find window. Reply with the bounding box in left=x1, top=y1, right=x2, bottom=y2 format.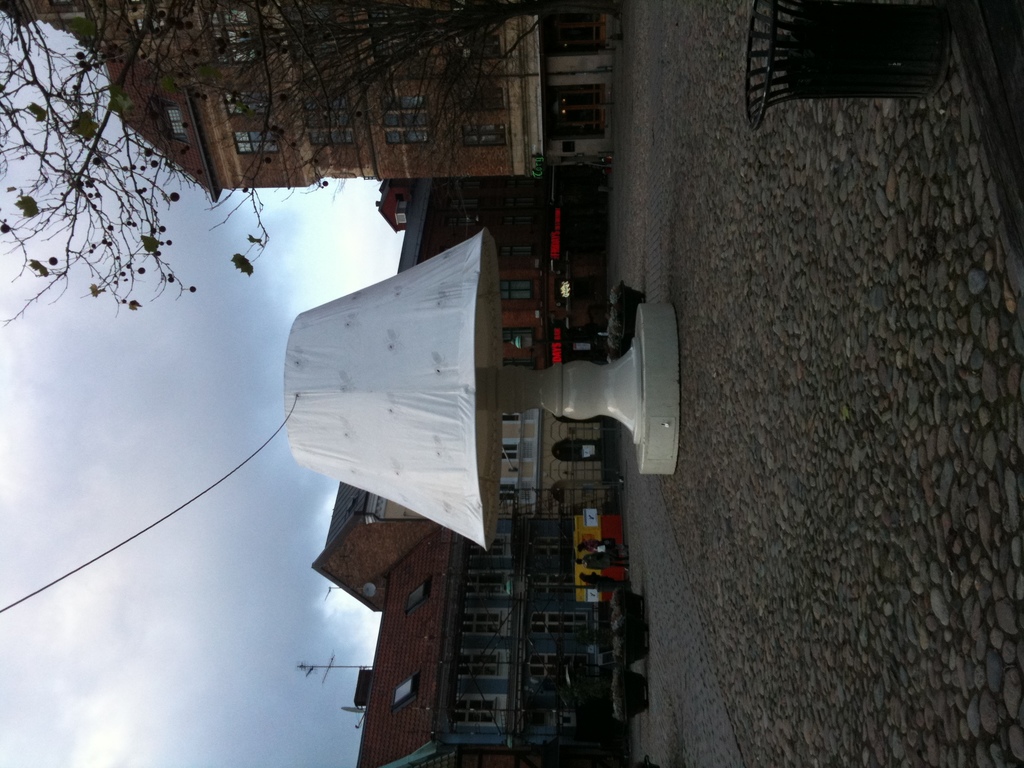
left=308, top=97, right=356, bottom=145.
